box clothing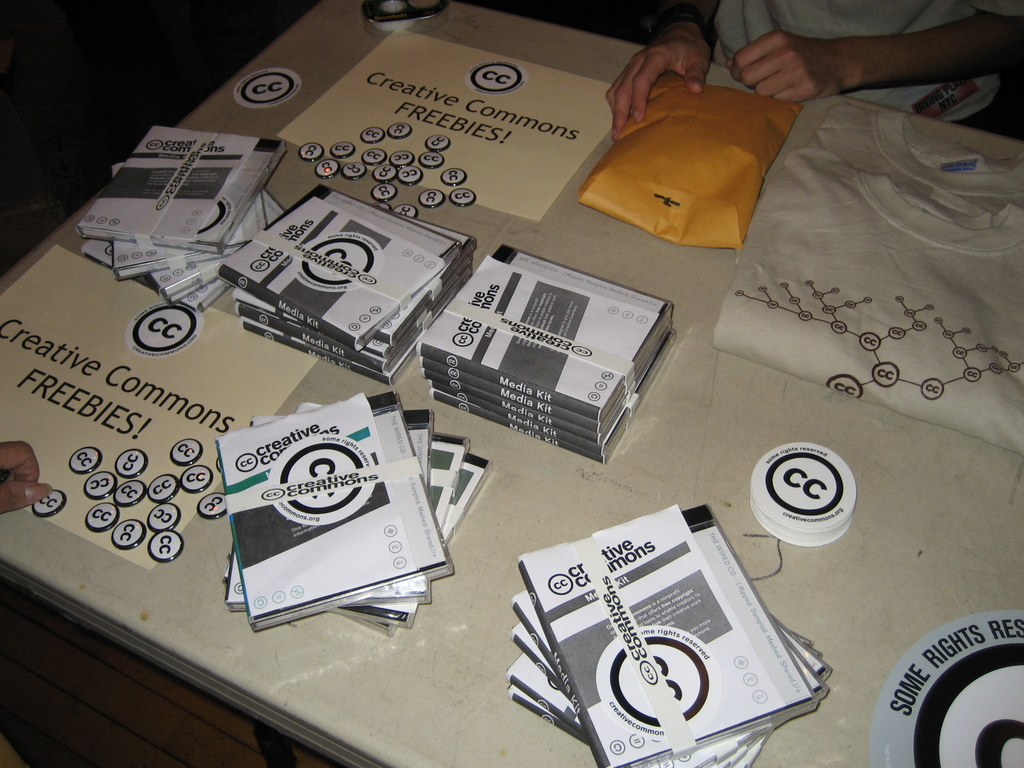
{"x1": 714, "y1": 104, "x2": 1023, "y2": 456}
